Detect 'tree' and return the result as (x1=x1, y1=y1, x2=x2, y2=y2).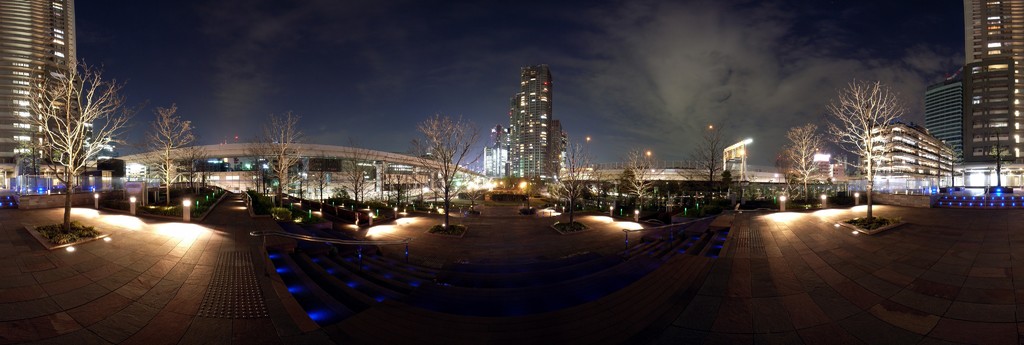
(x1=778, y1=115, x2=828, y2=203).
